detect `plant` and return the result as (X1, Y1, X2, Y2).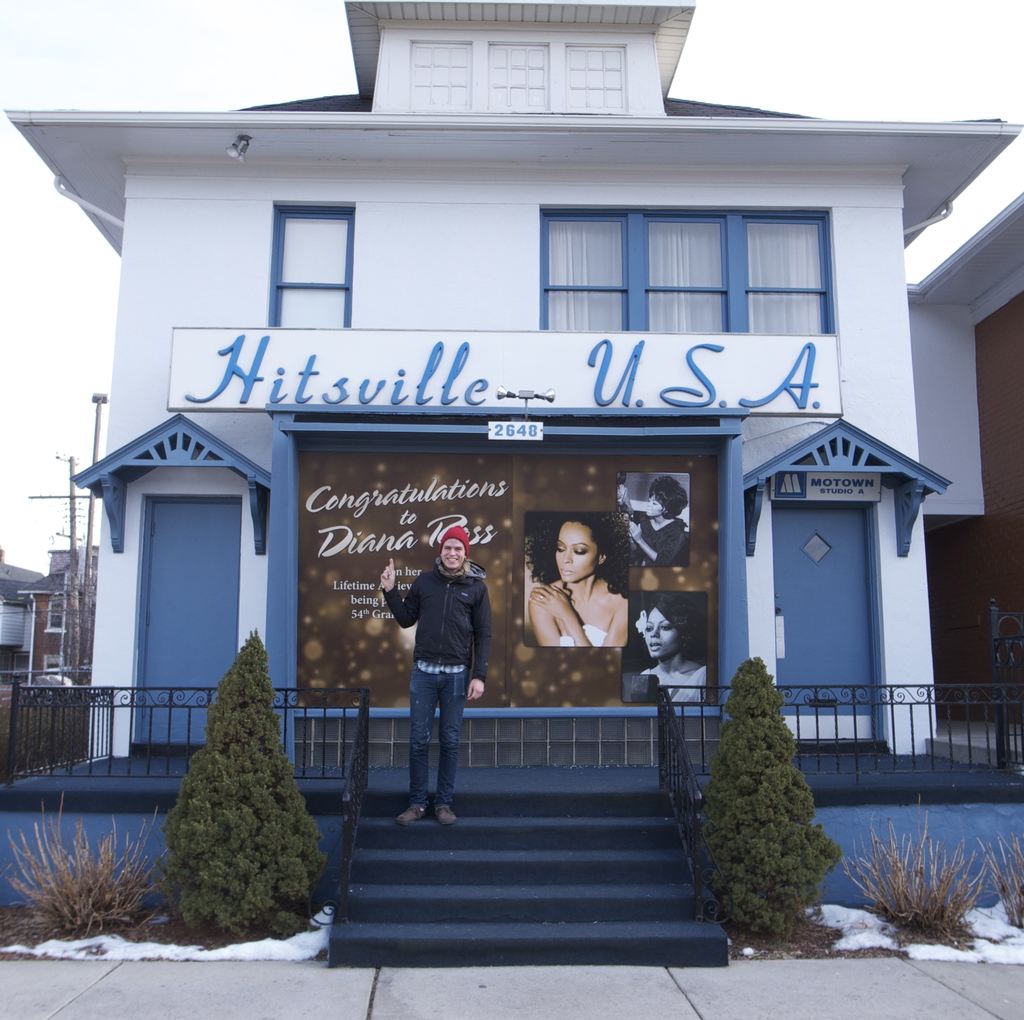
(842, 802, 1002, 950).
